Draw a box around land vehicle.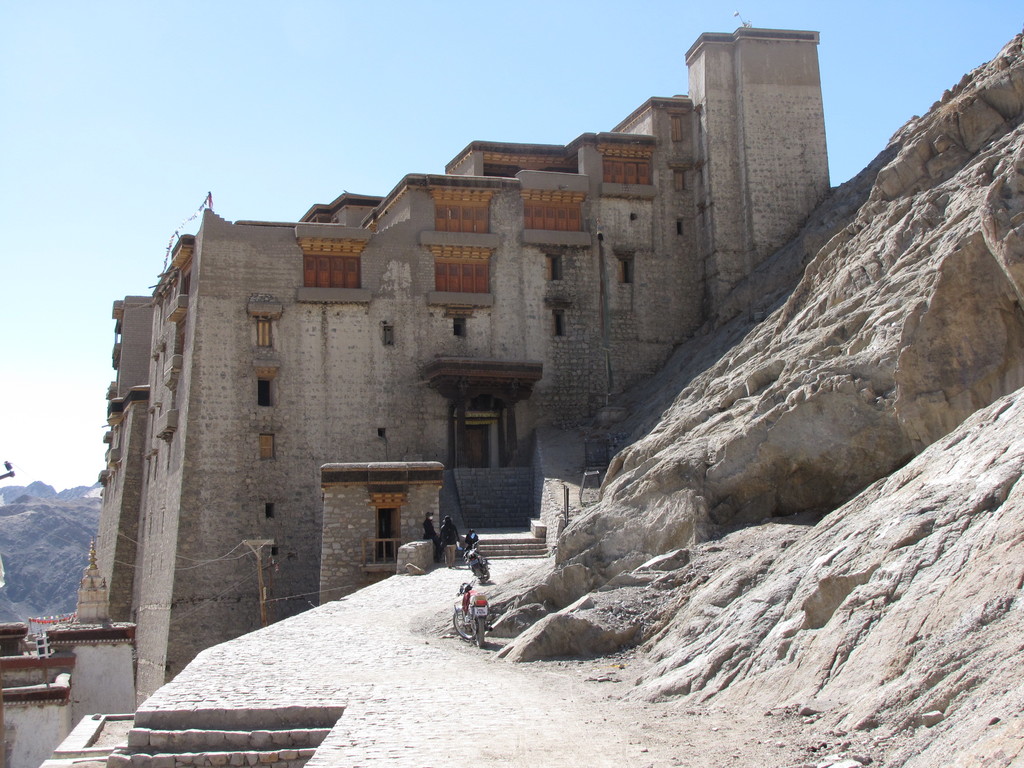
detection(460, 539, 492, 586).
